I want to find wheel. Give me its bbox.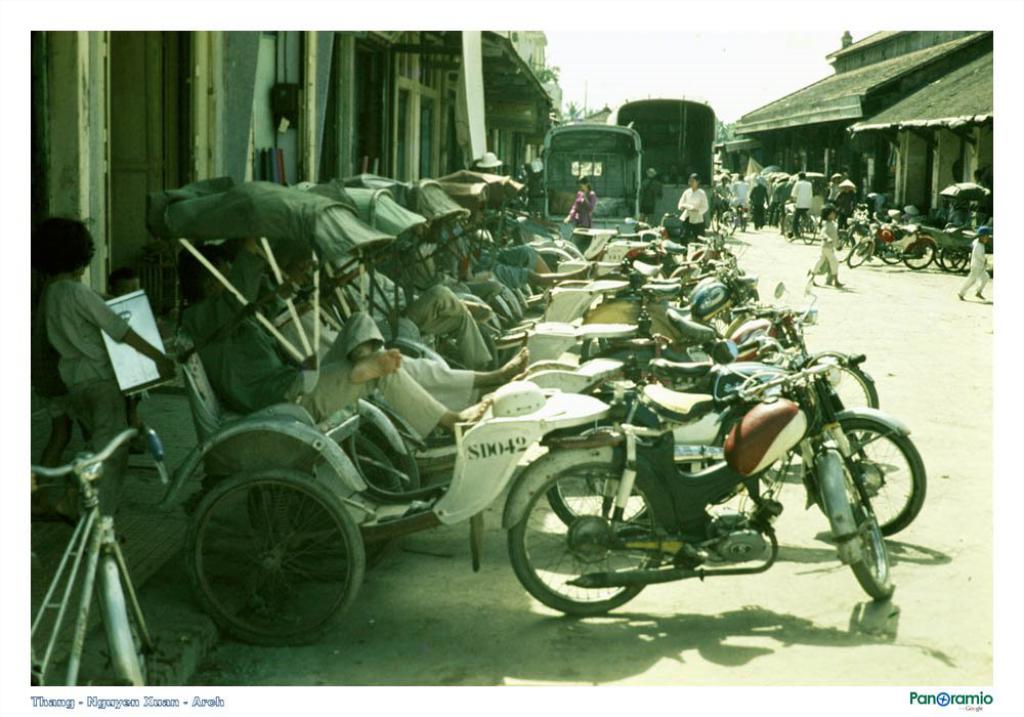
x1=178, y1=477, x2=360, y2=648.
